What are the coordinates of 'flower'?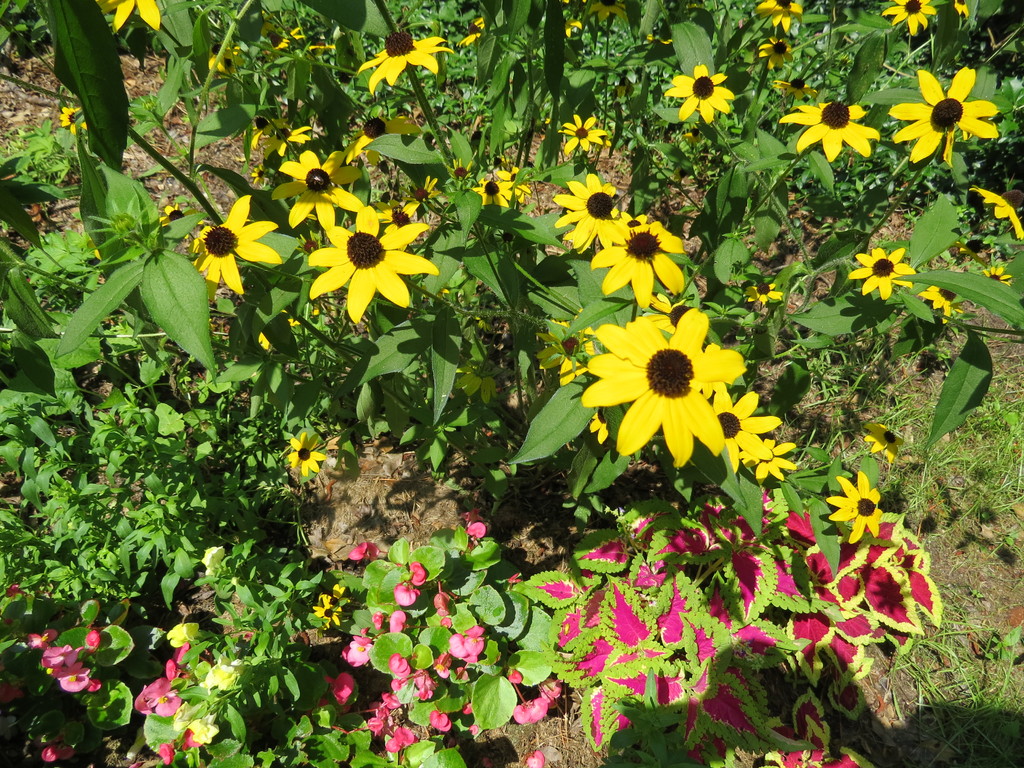
bbox=[665, 62, 737, 124].
